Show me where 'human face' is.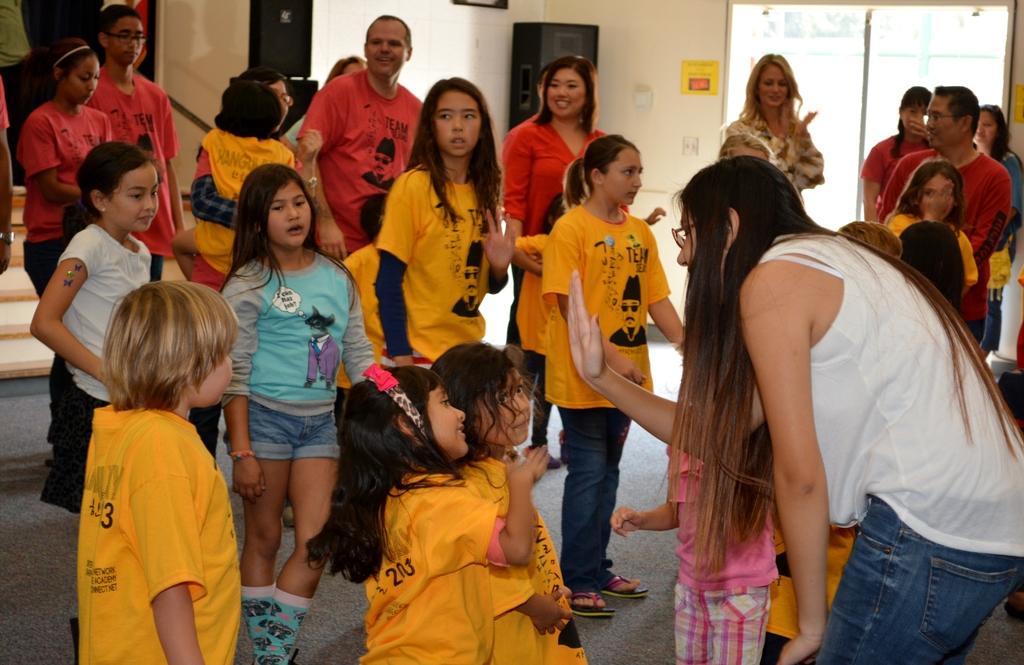
'human face' is at <bbox>756, 63, 788, 109</bbox>.
